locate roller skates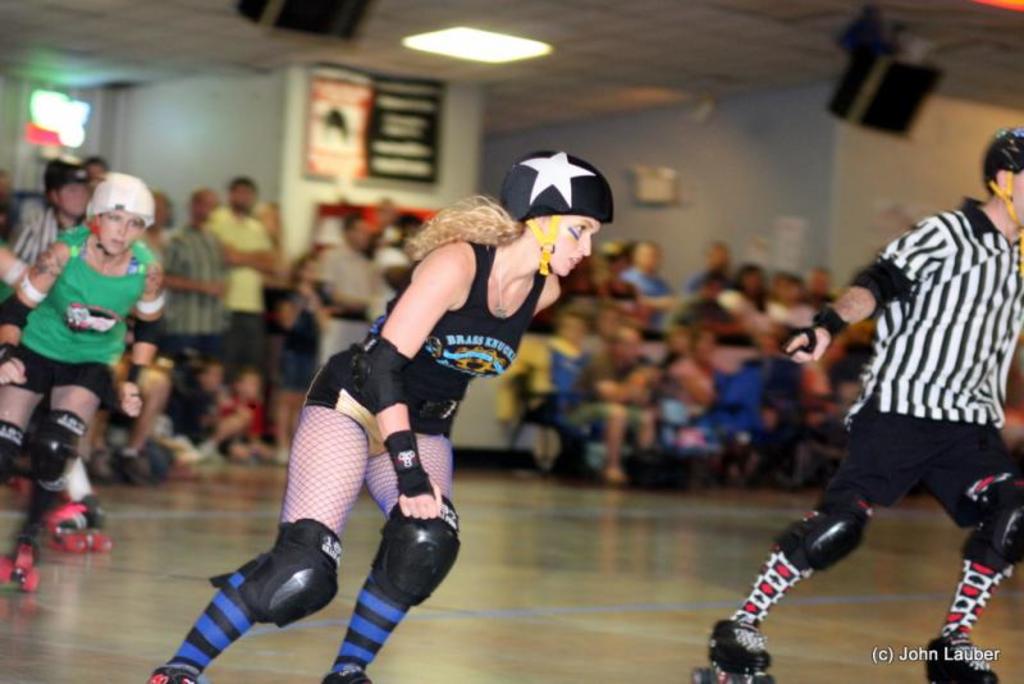
rect(38, 492, 114, 556)
